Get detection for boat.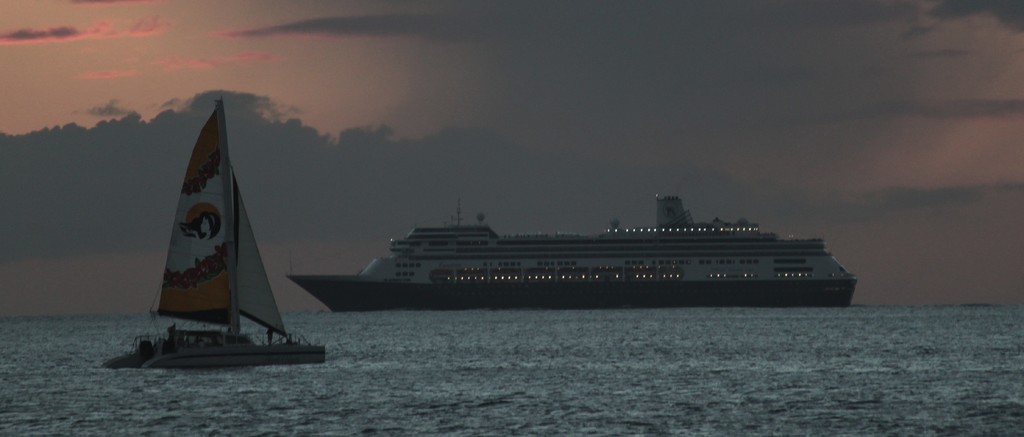
Detection: region(102, 97, 328, 368).
